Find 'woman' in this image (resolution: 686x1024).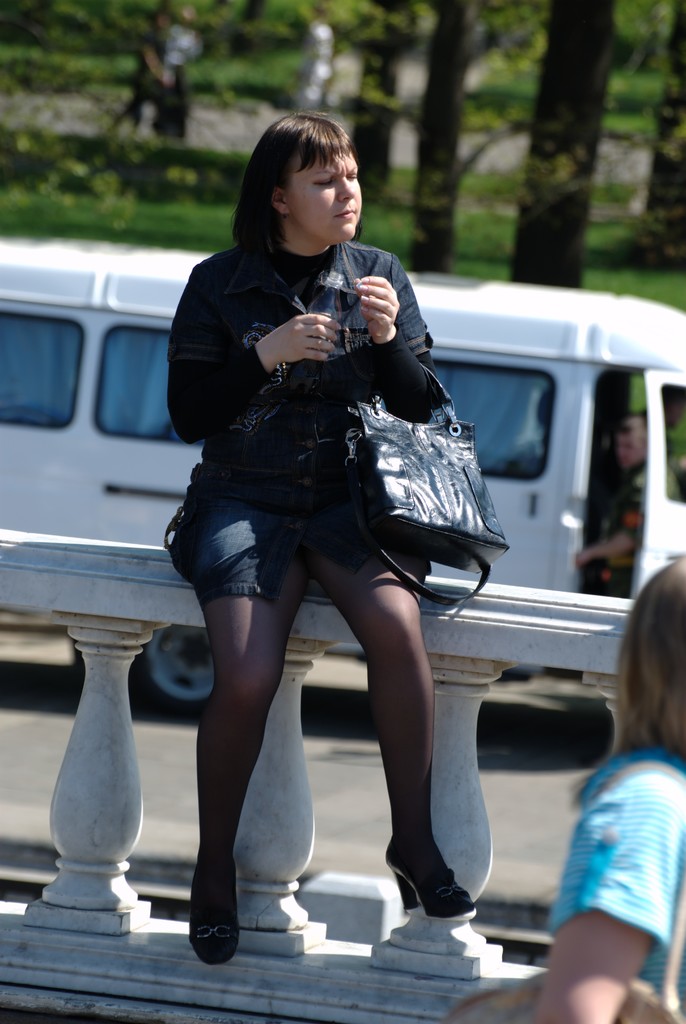
box(134, 138, 538, 911).
